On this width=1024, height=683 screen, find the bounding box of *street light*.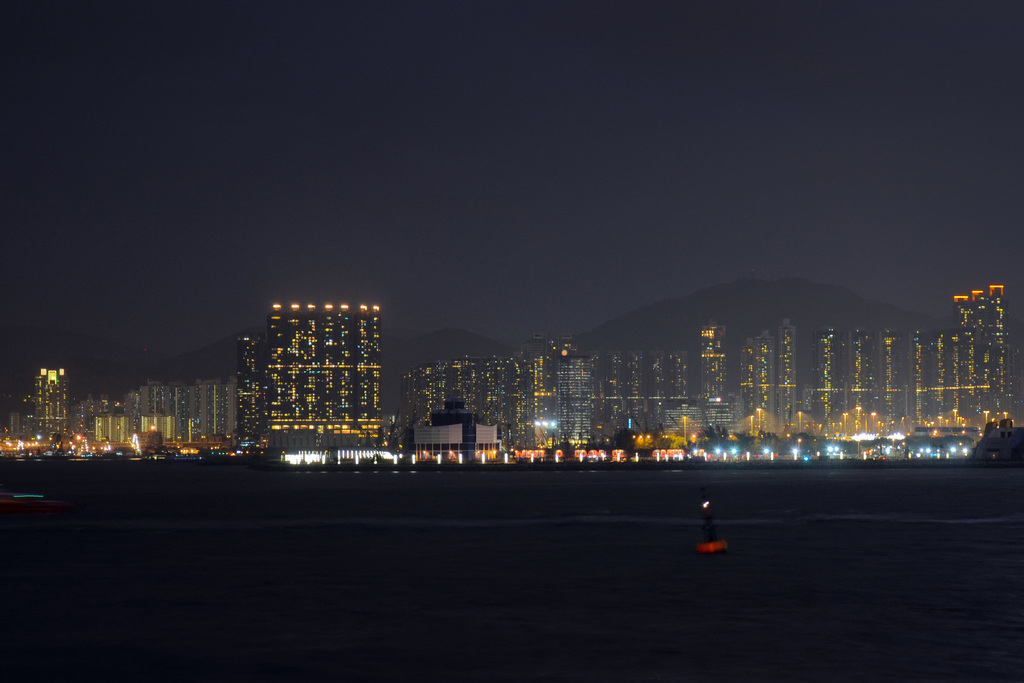
Bounding box: (left=856, top=404, right=863, bottom=420).
